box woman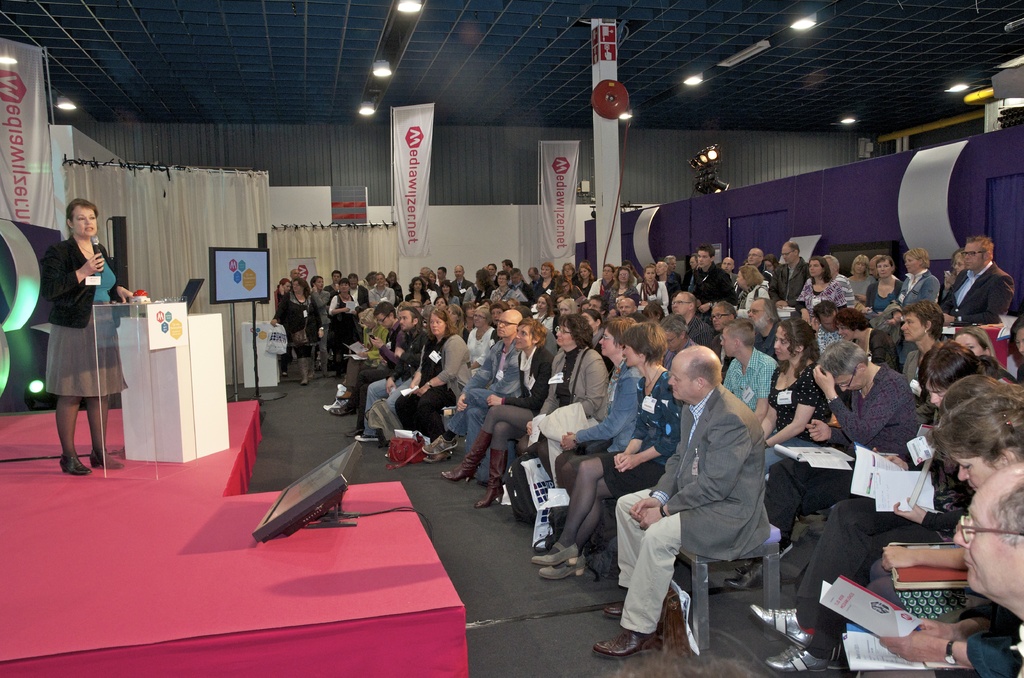
[x1=865, y1=389, x2=1023, y2=620]
